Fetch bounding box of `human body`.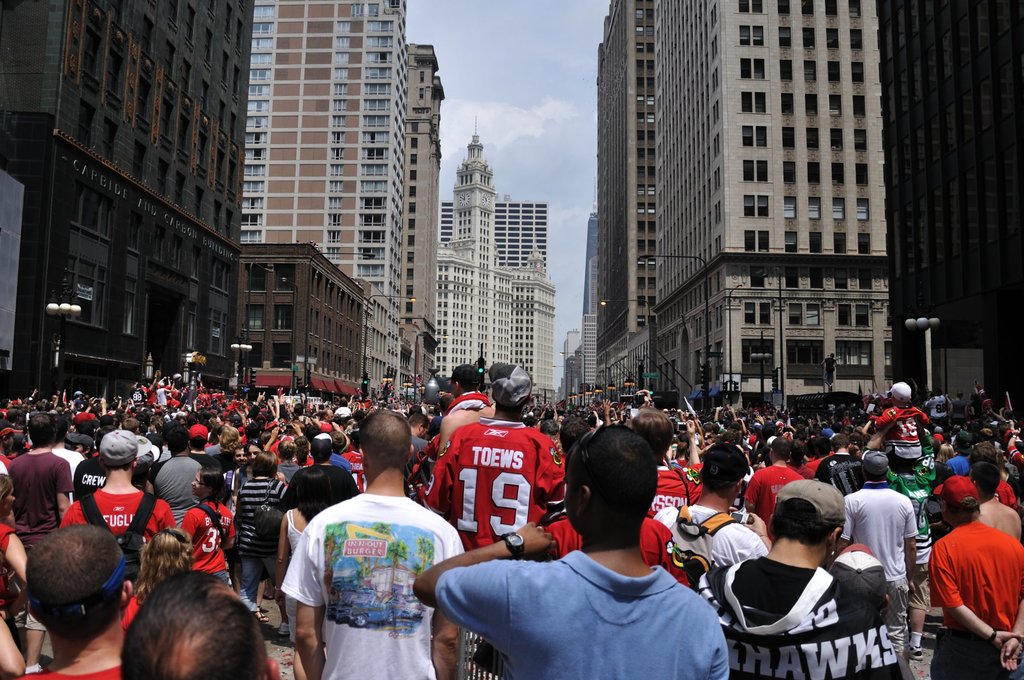
Bbox: rect(694, 486, 895, 679).
